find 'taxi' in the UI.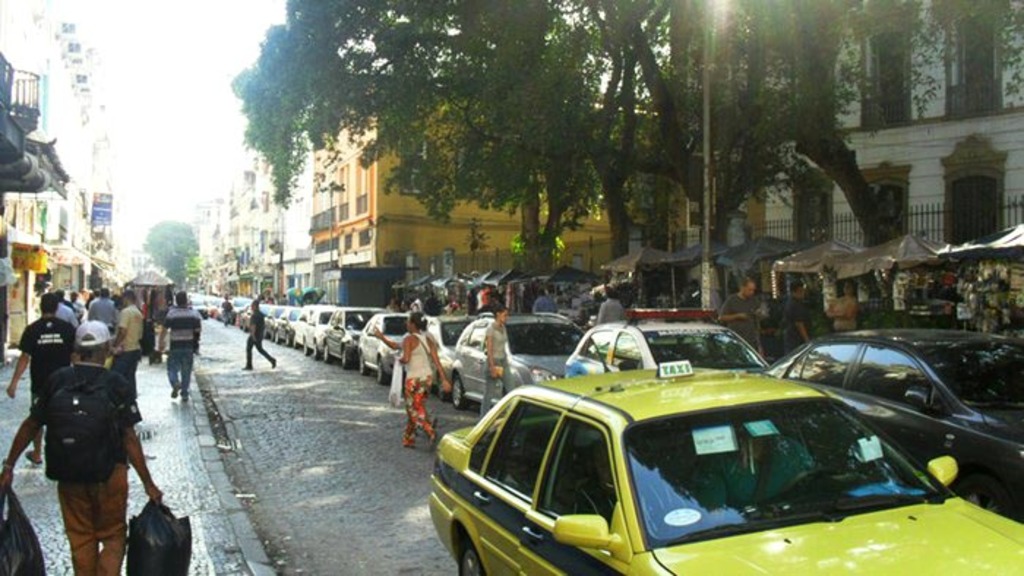
UI element at crop(398, 316, 990, 575).
